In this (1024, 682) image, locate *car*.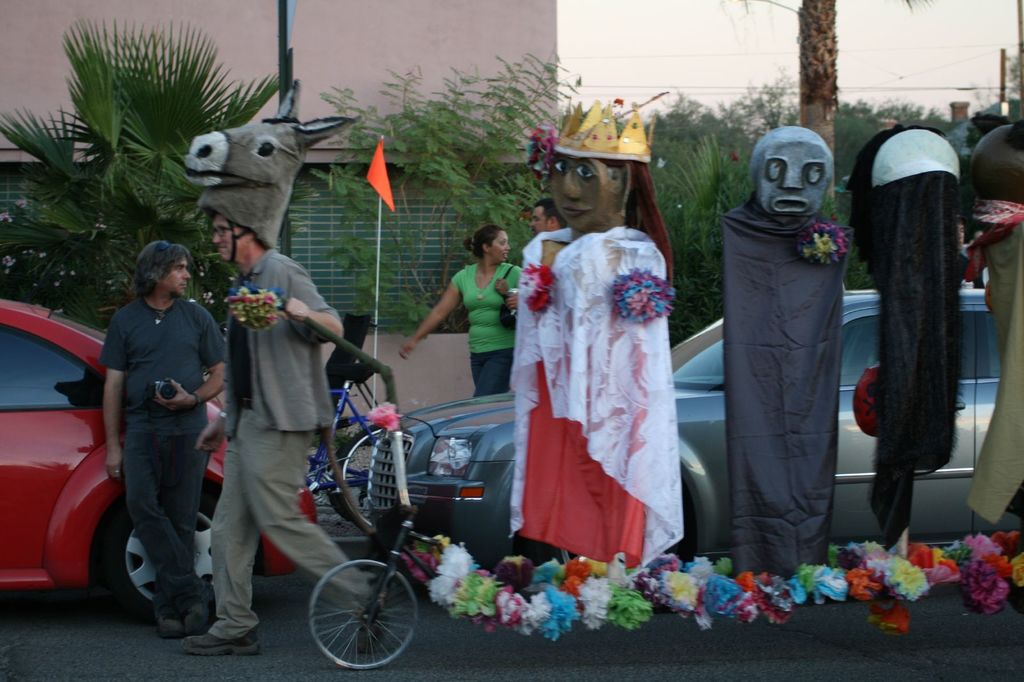
Bounding box: [0,297,319,619].
